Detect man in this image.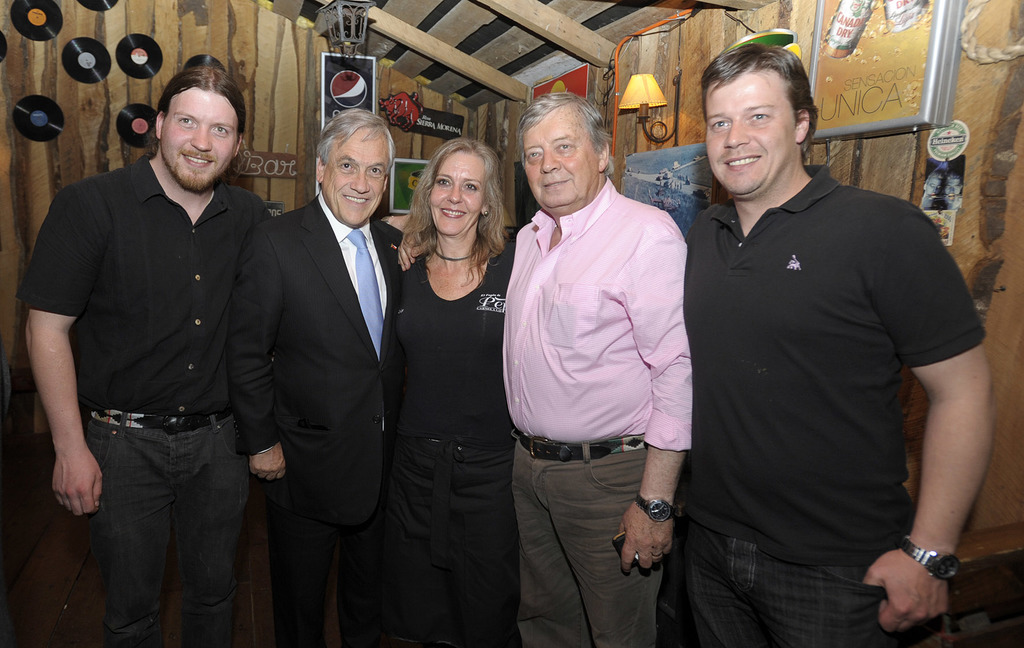
Detection: (36,63,278,647).
